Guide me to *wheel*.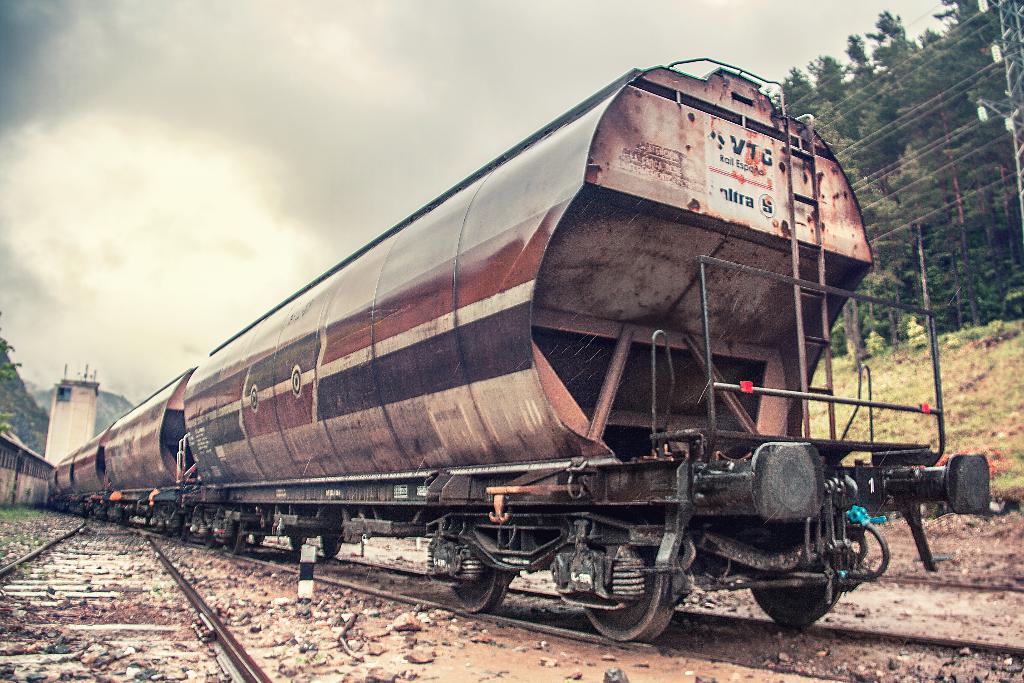
Guidance: 599/552/676/641.
